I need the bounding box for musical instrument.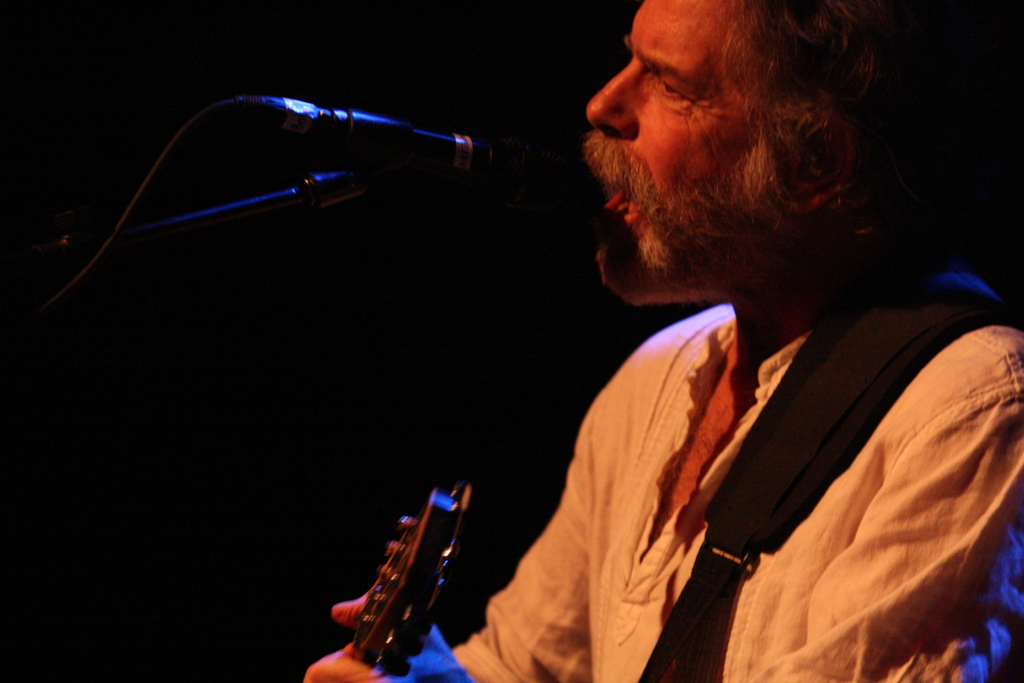
Here it is: select_region(344, 475, 479, 682).
